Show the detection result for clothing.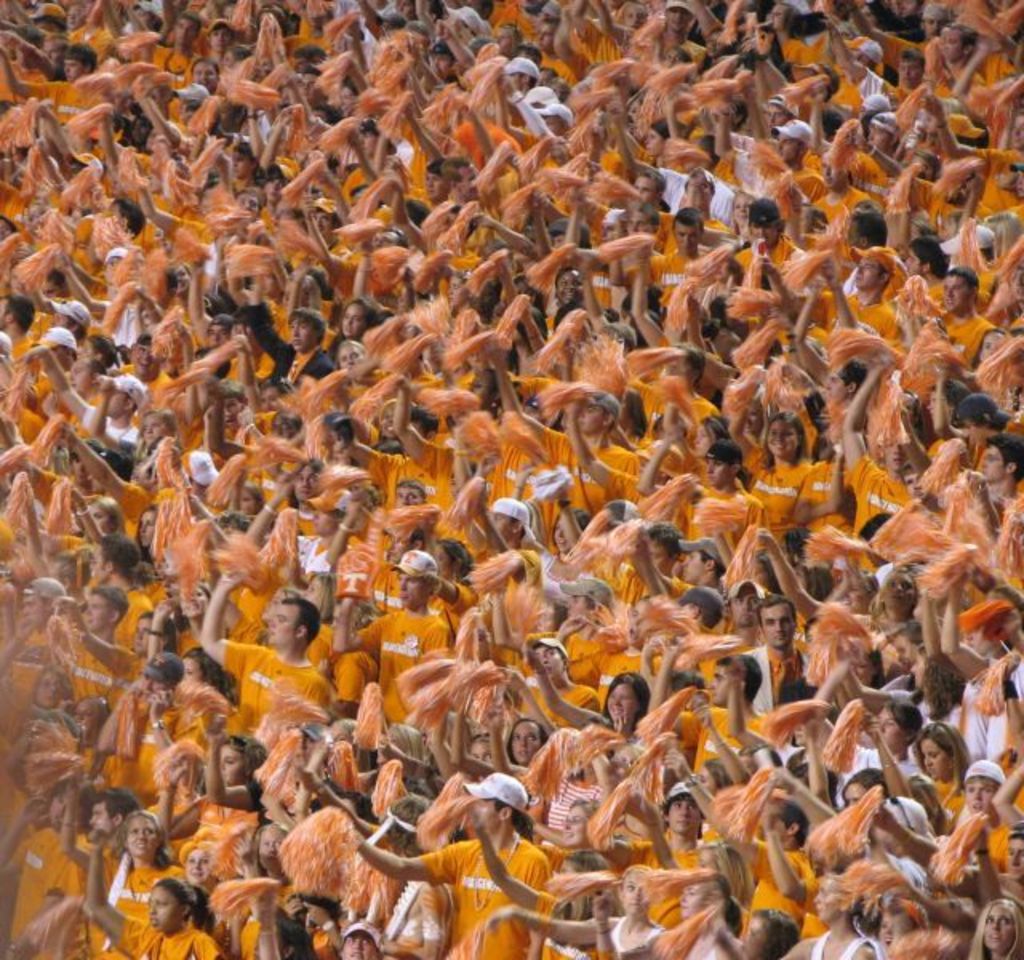
54, 626, 130, 712.
